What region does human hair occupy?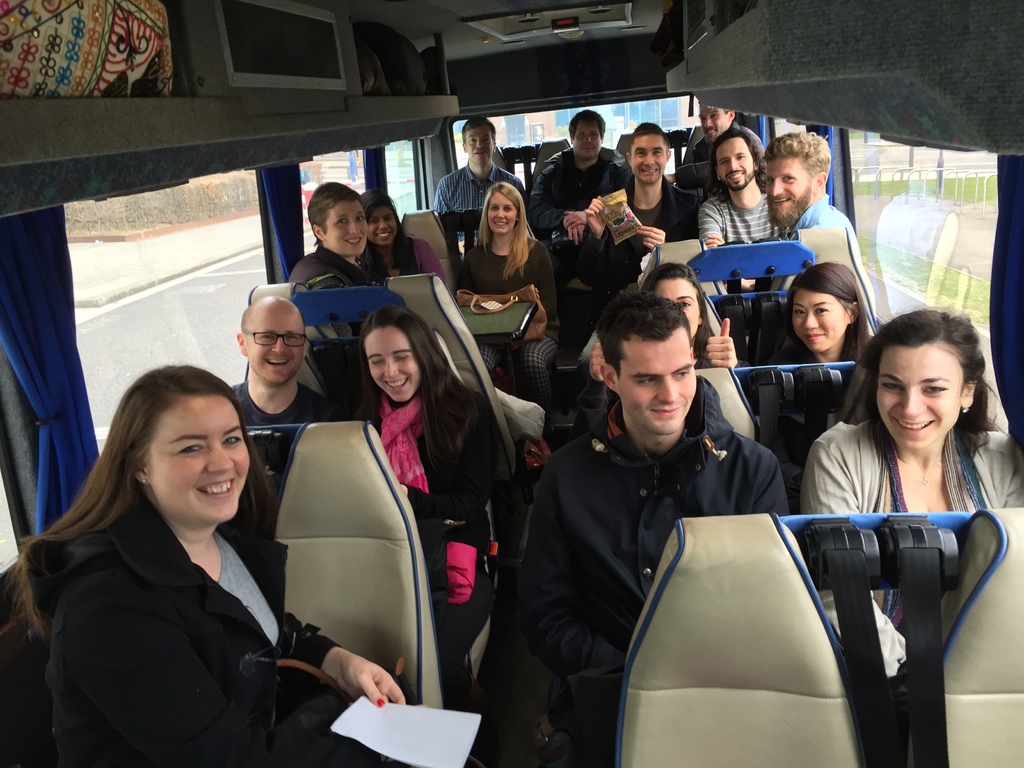
x1=767 y1=129 x2=831 y2=185.
